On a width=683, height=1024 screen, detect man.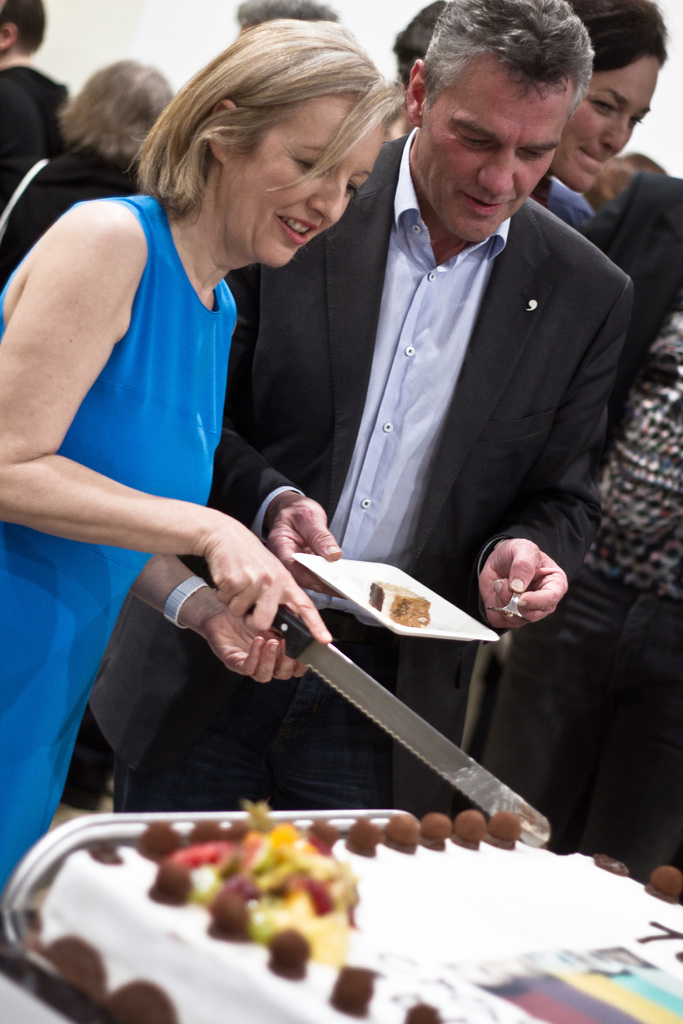
(left=0, top=0, right=82, bottom=216).
